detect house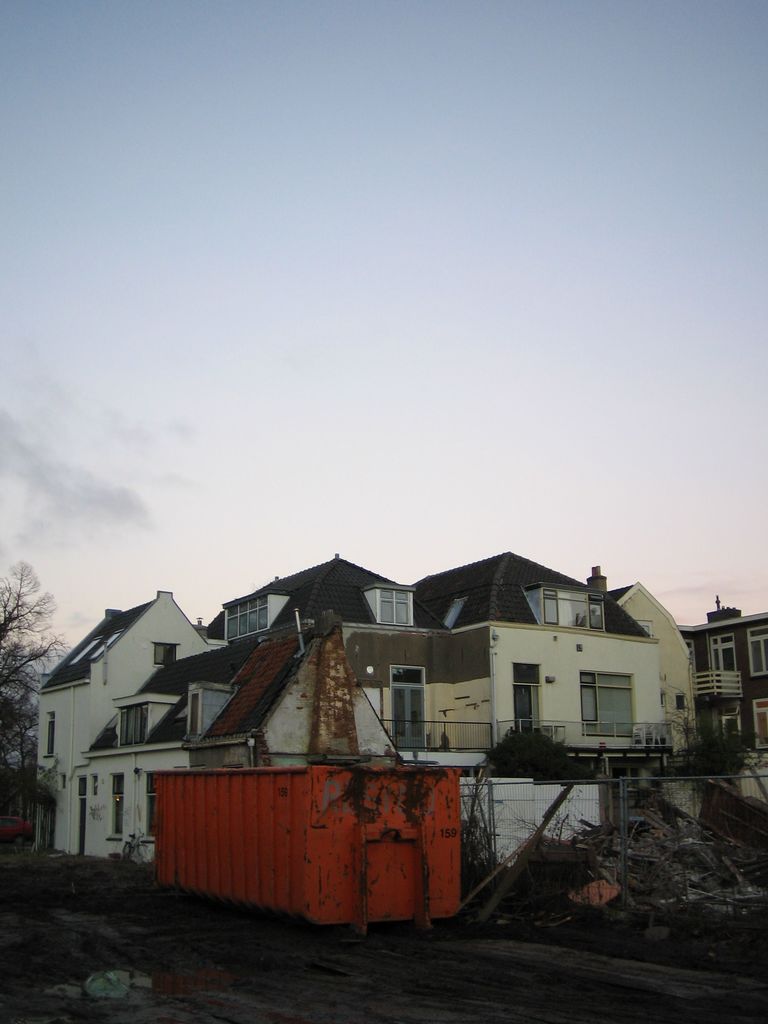
427, 618, 665, 776
